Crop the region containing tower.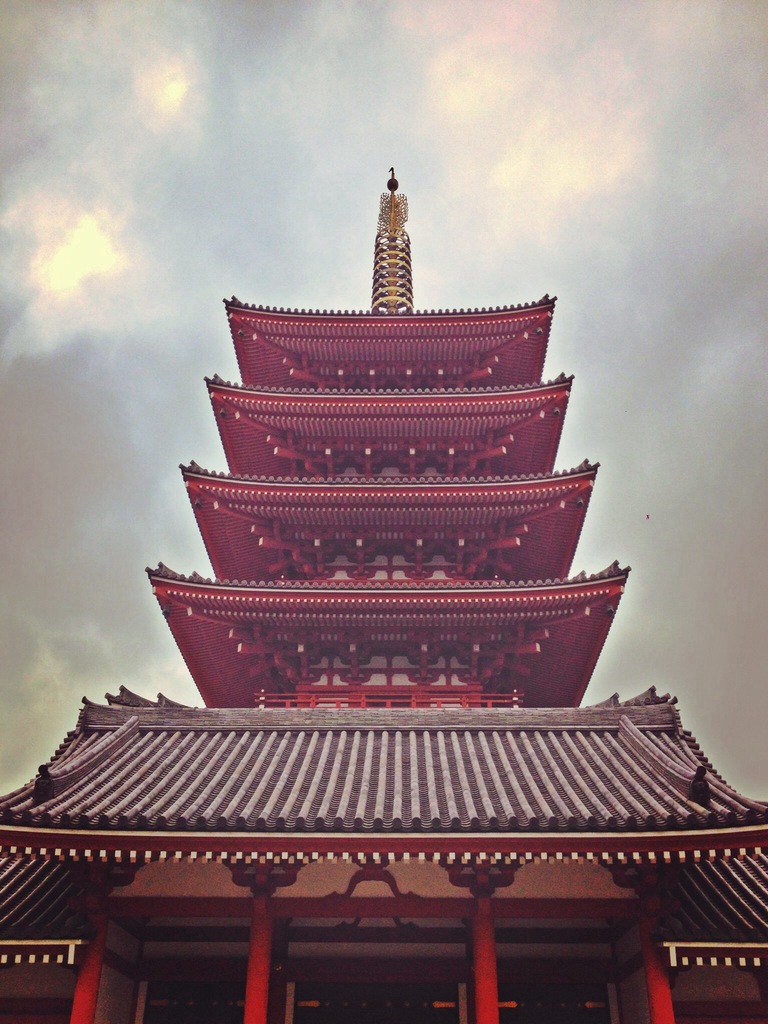
Crop region: bbox=[0, 190, 767, 1018].
